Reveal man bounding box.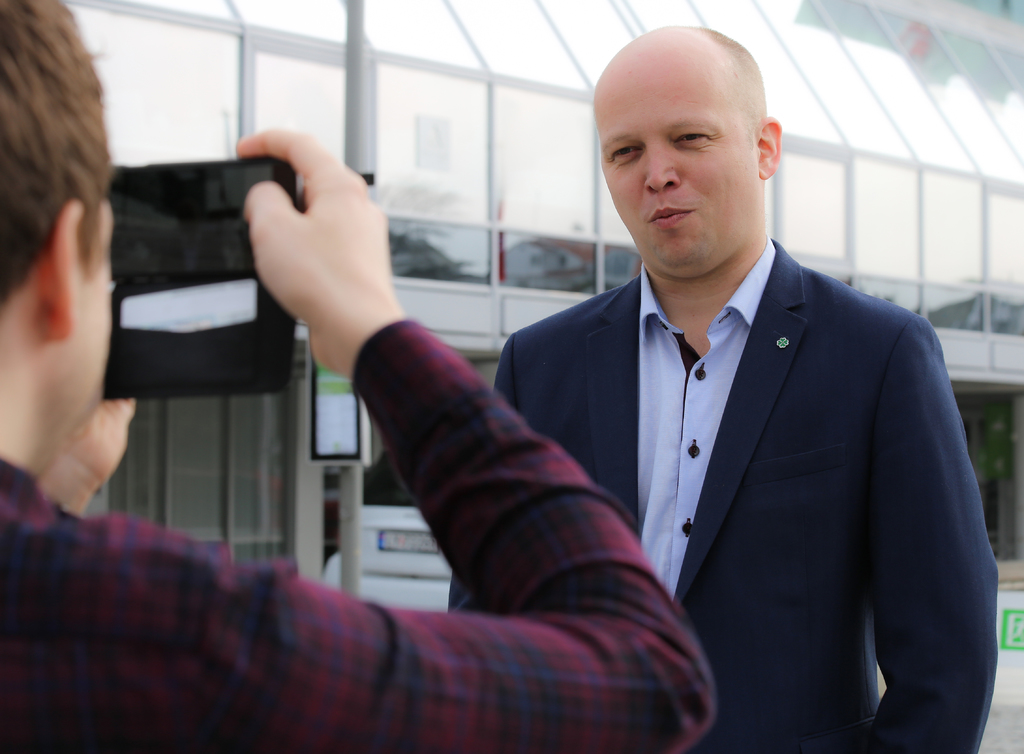
Revealed: crop(0, 0, 722, 751).
